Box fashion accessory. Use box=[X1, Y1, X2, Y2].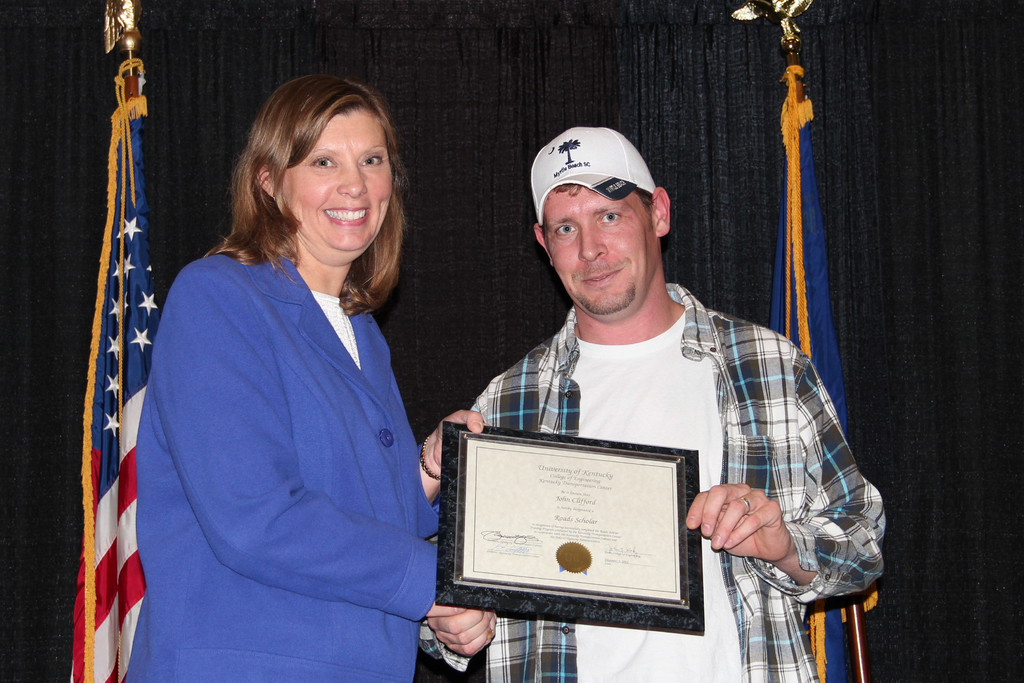
box=[527, 125, 656, 227].
